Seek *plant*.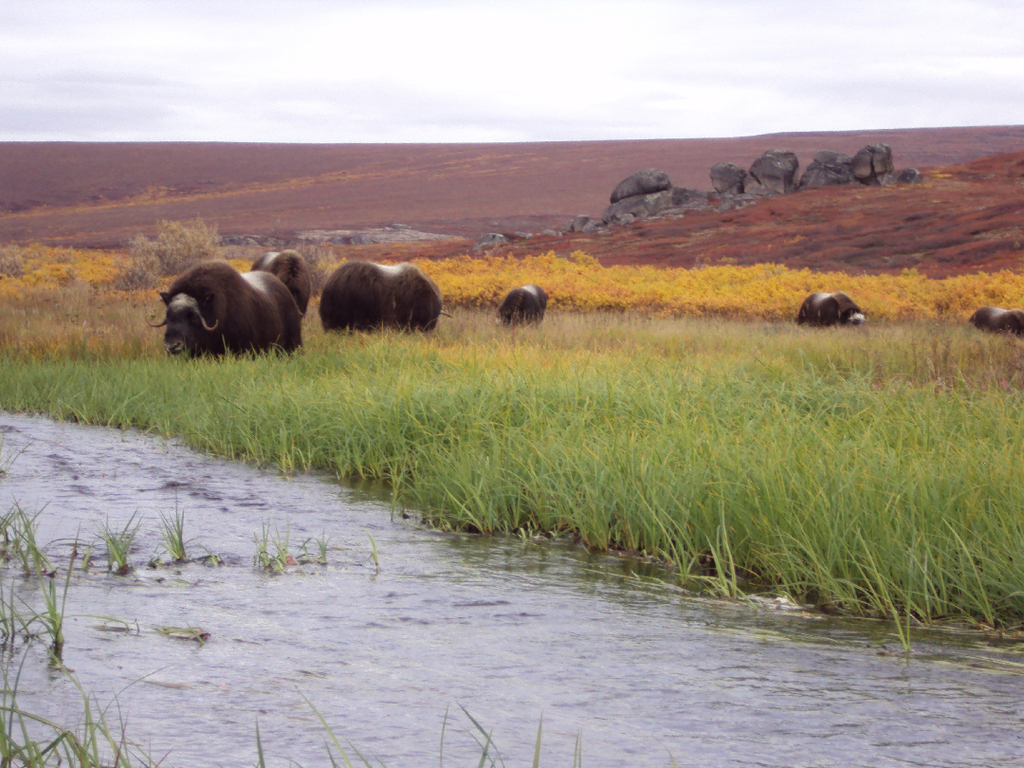
l=265, t=521, r=294, b=576.
